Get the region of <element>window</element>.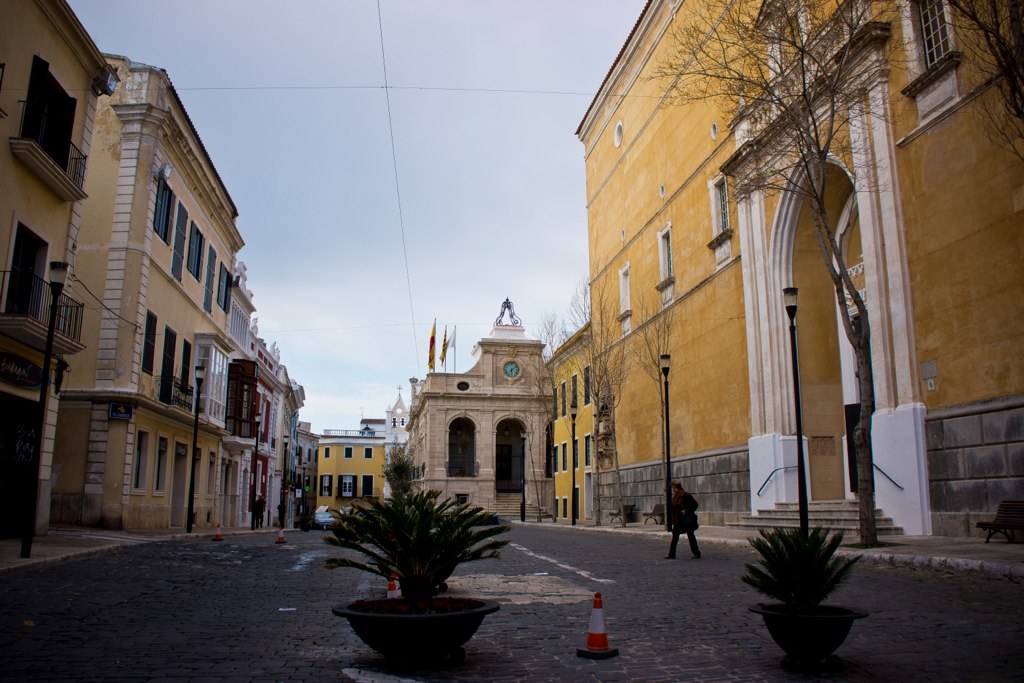
365:446:372:458.
